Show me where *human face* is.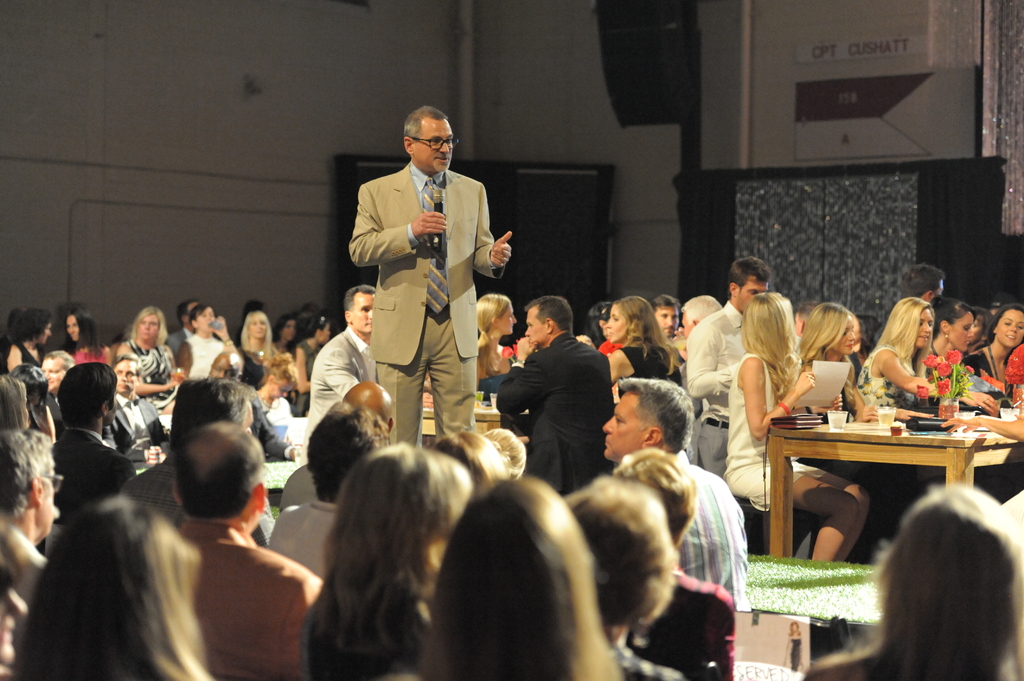
*human face* is at [187,308,218,336].
